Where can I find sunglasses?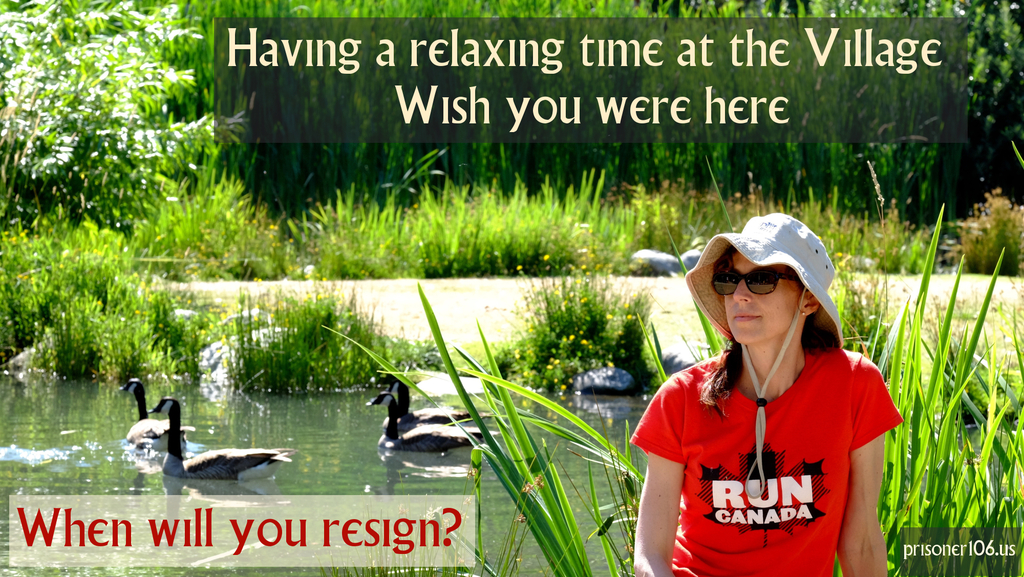
You can find it at [711,267,801,298].
